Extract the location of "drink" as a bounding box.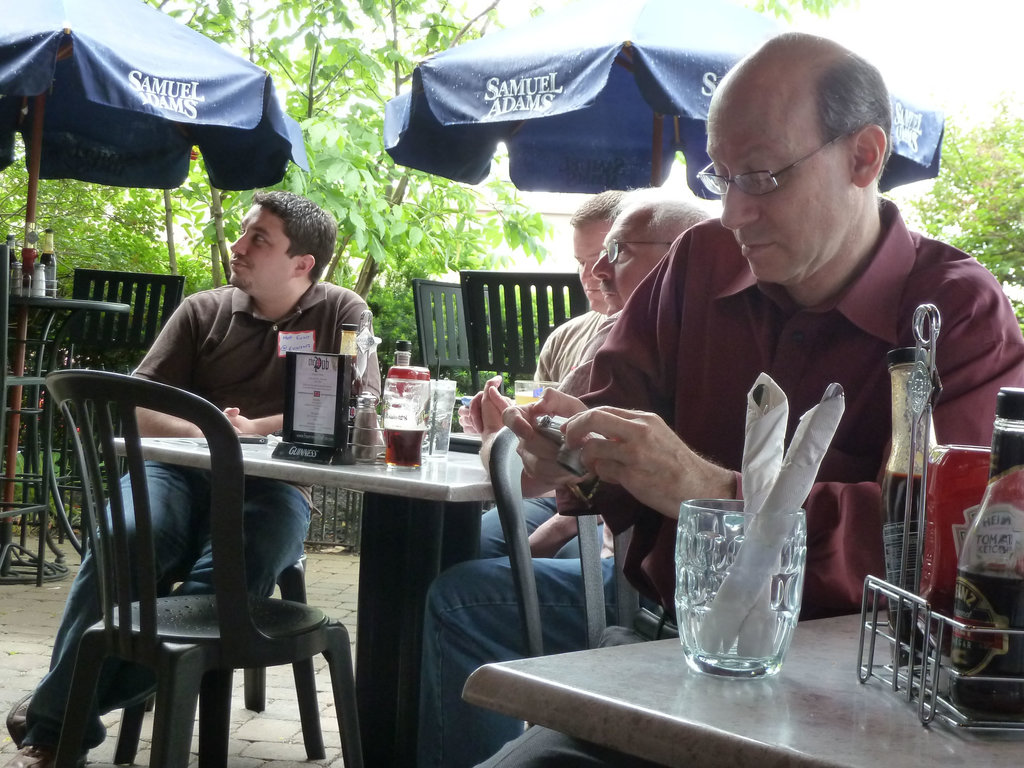
box=[20, 220, 40, 285].
